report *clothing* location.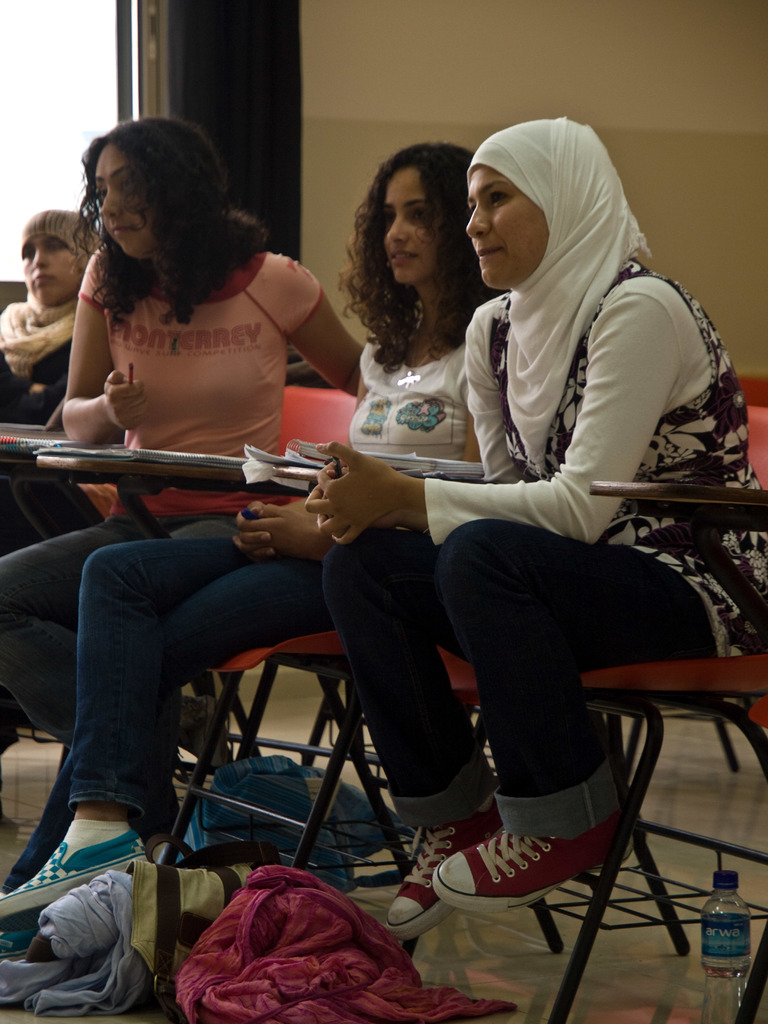
Report: (328, 118, 767, 842).
